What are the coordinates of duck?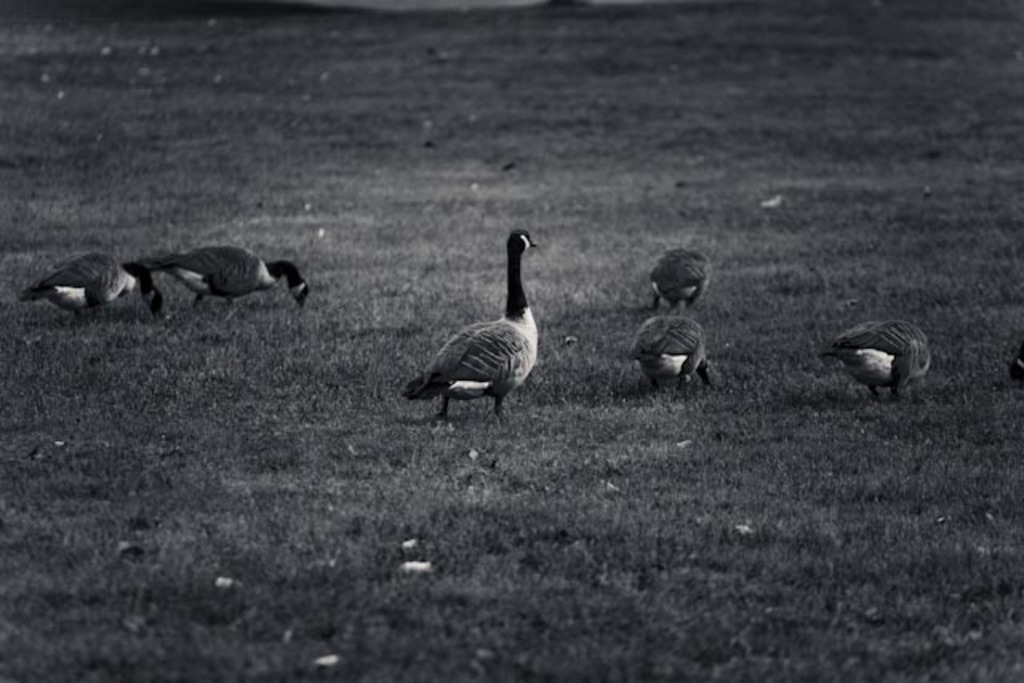
select_region(400, 221, 544, 432).
